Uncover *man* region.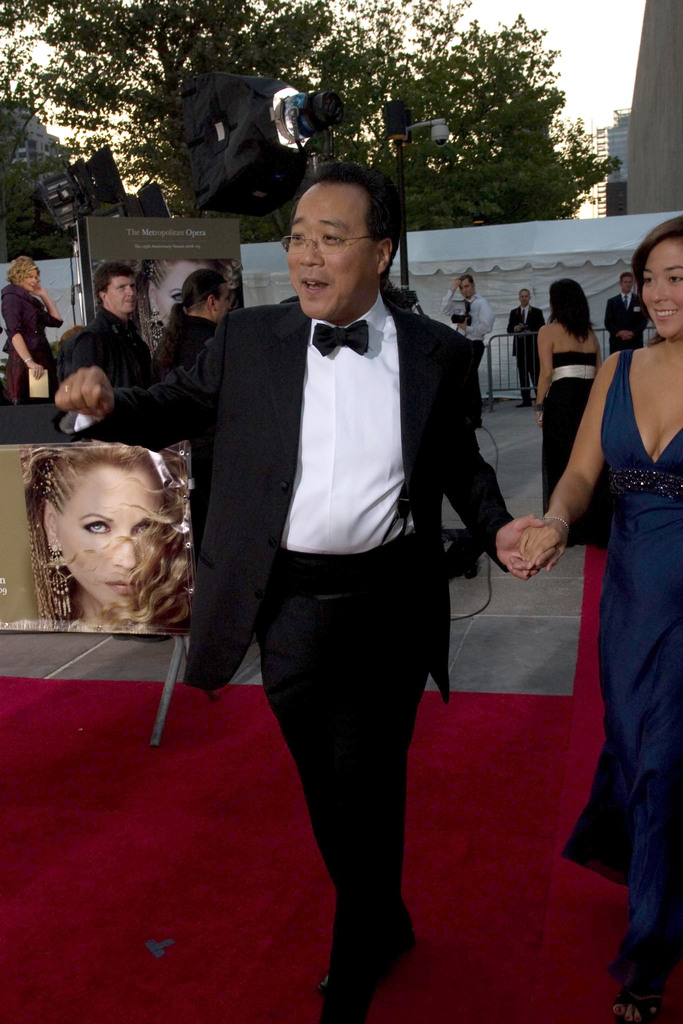
Uncovered: <bbox>436, 268, 495, 429</bbox>.
